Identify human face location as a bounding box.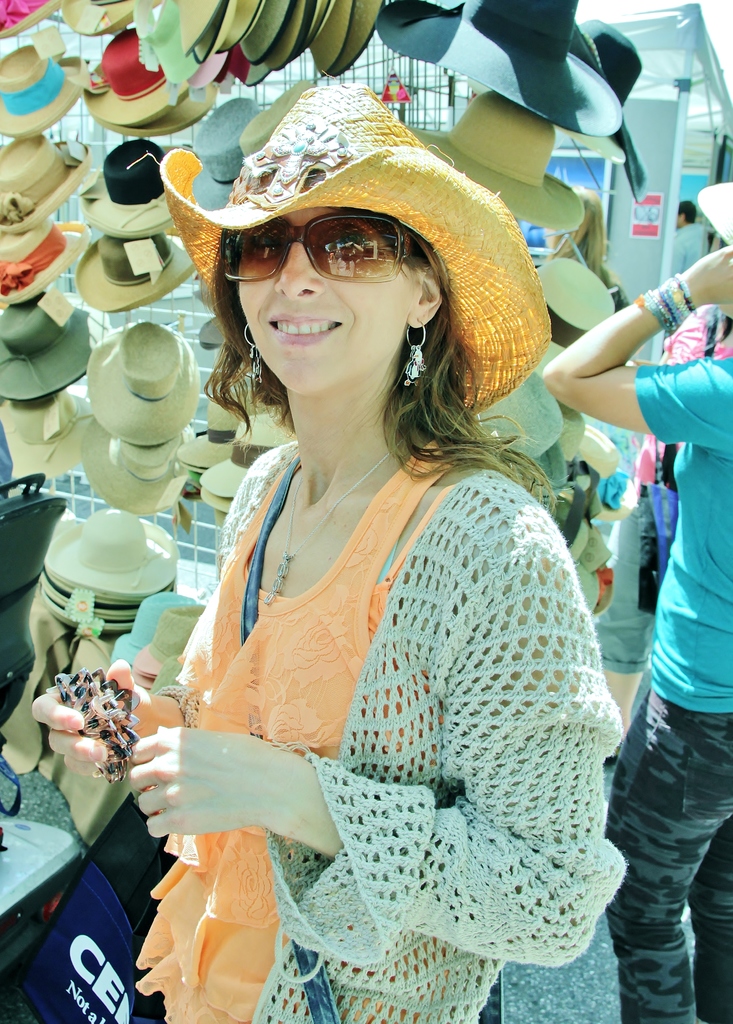
box=[708, 232, 732, 321].
